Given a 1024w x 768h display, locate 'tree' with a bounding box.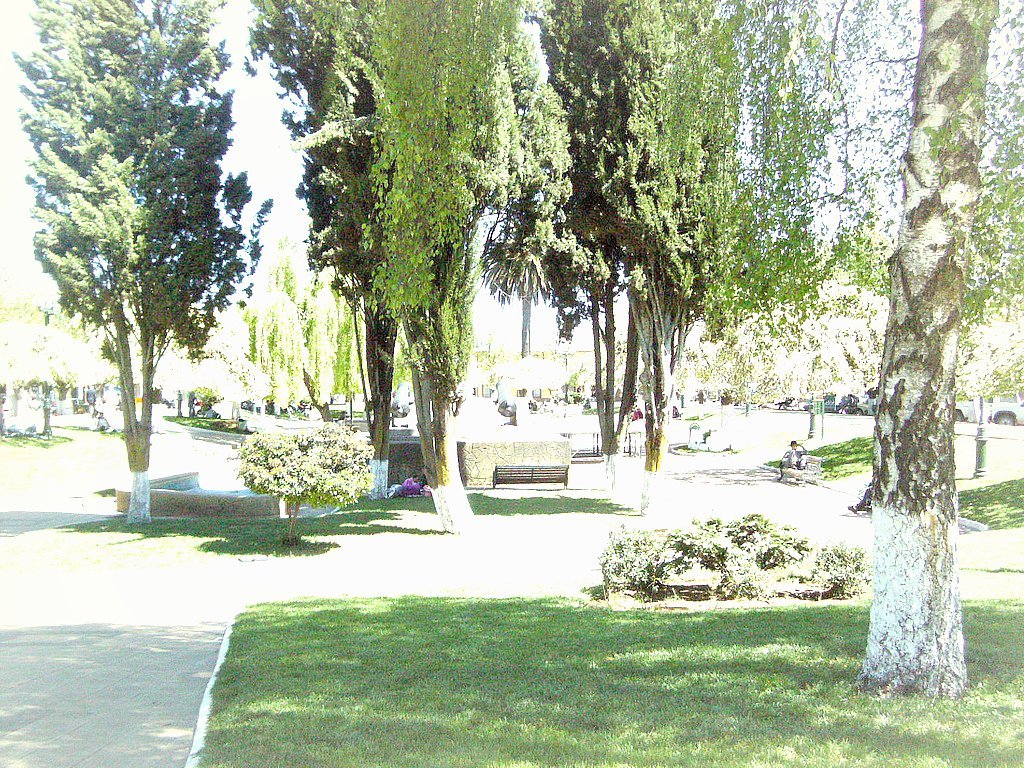
Located: [left=539, top=0, right=617, bottom=459].
